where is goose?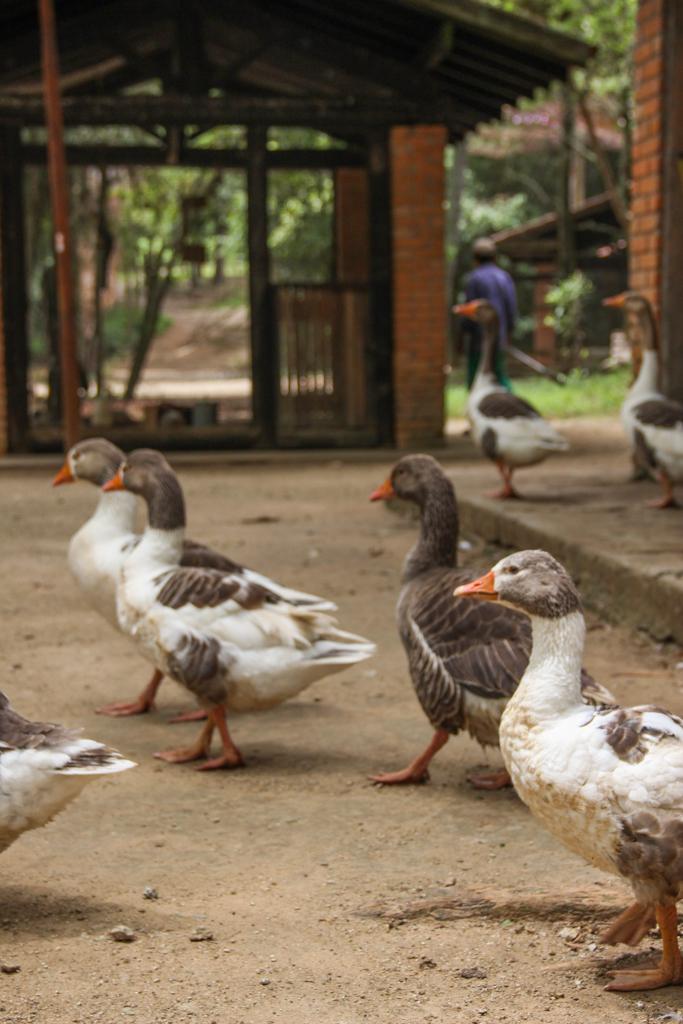
x1=0 y1=691 x2=133 y2=856.
